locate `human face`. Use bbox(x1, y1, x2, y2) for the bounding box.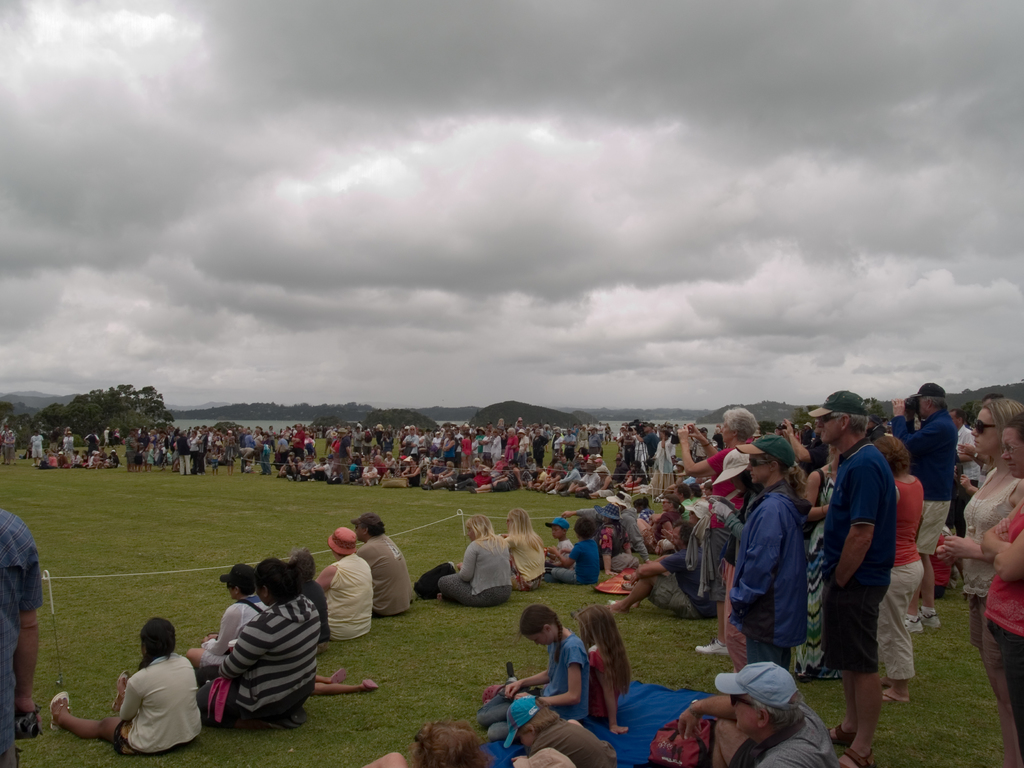
bbox(751, 457, 771, 479).
